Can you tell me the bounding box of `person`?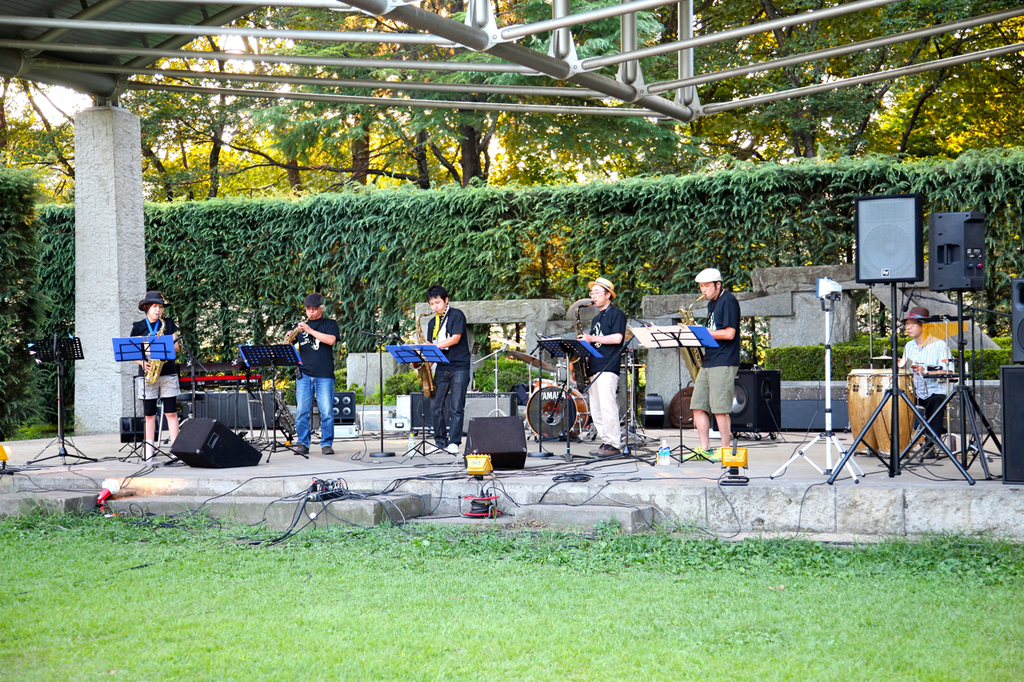
<bbox>286, 296, 339, 453</bbox>.
